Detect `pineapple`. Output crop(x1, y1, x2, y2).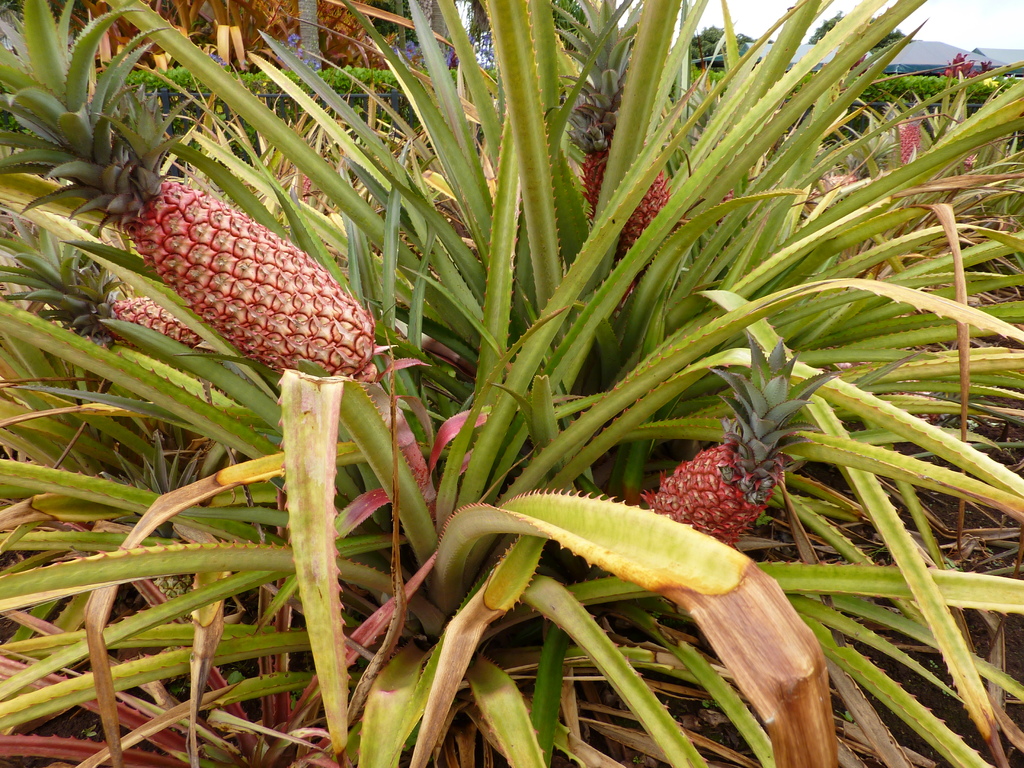
crop(639, 334, 841, 547).
